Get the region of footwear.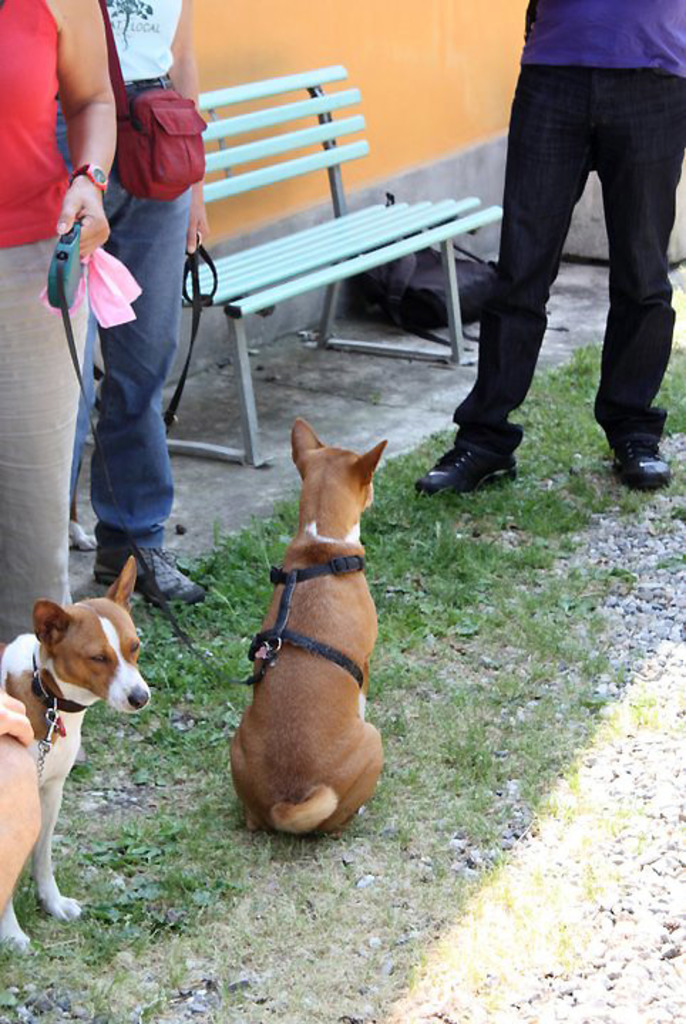
<bbox>436, 421, 528, 491</bbox>.
